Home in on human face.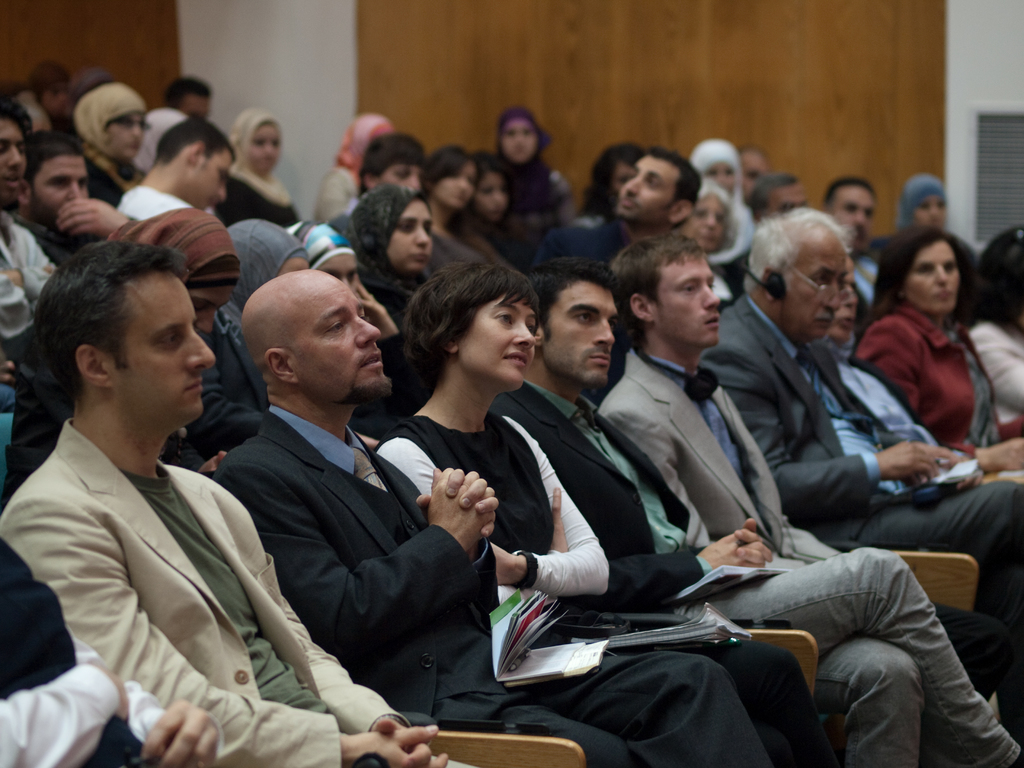
Homed in at [506, 115, 534, 161].
